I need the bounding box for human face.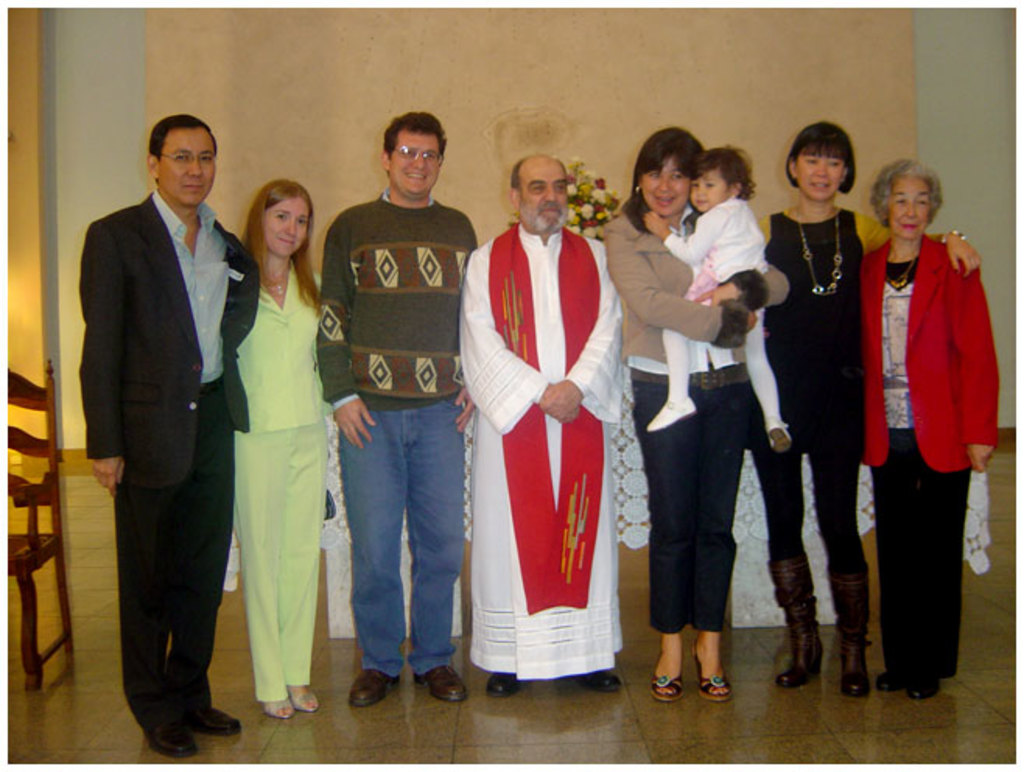
Here it is: pyautogui.locateOnScreen(691, 174, 724, 205).
